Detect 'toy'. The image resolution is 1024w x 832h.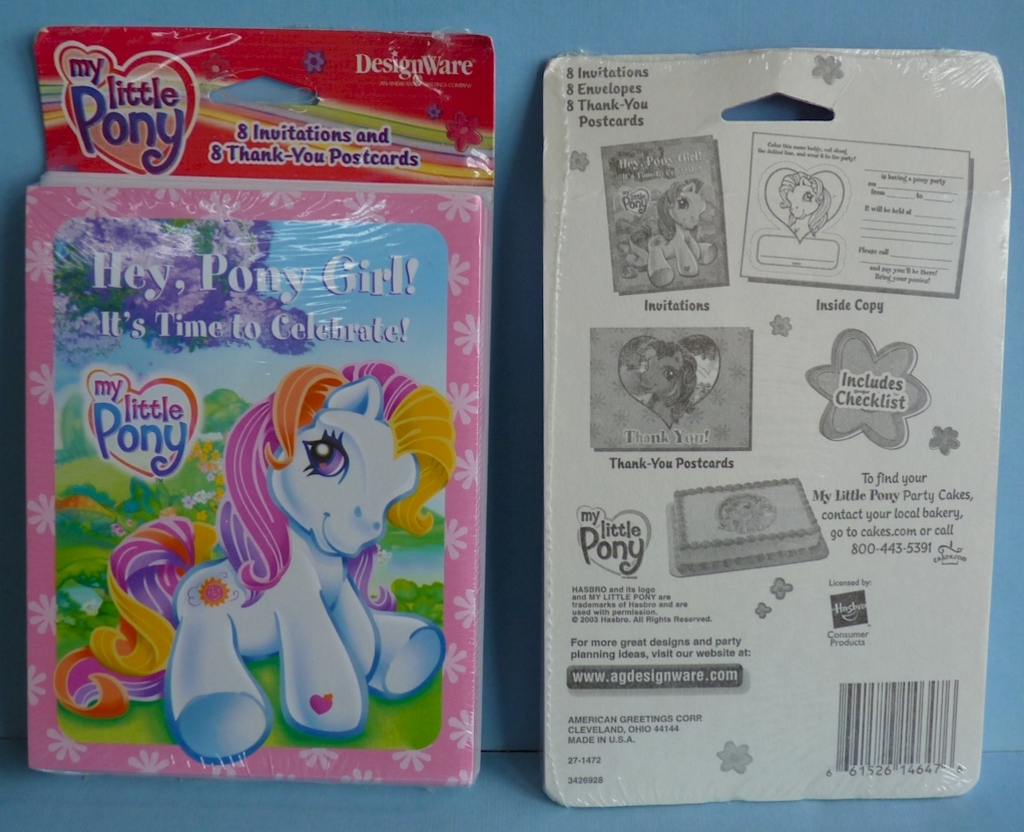
crop(639, 340, 700, 427).
